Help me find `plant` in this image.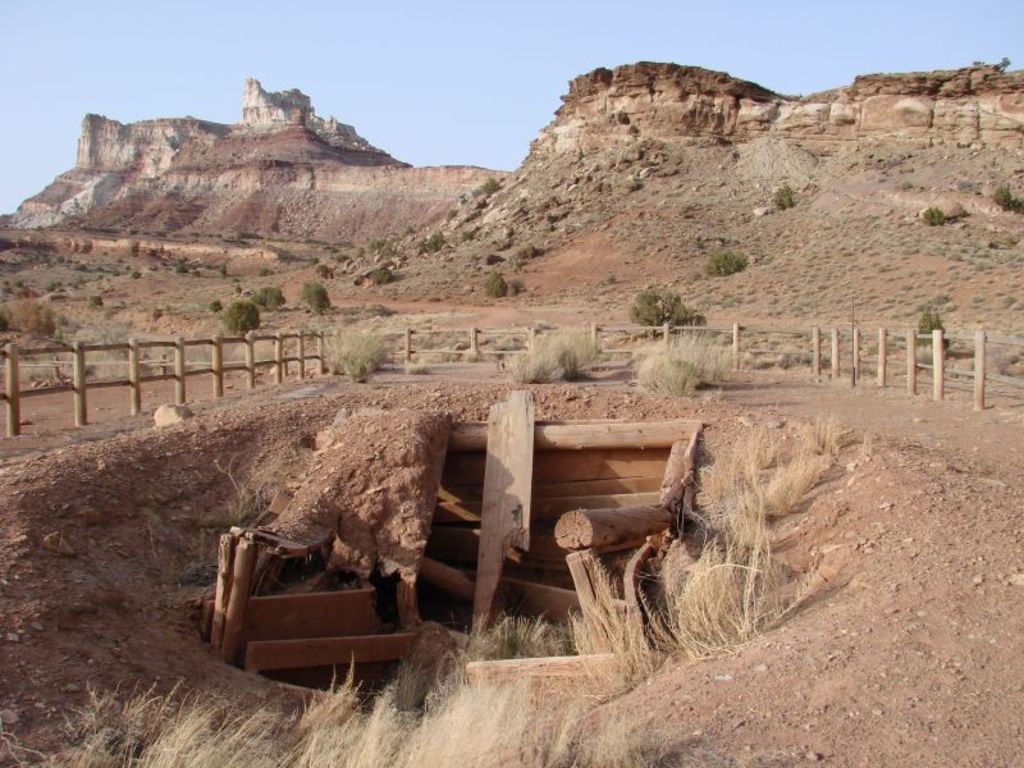
Found it: [left=221, top=300, right=262, bottom=338].
